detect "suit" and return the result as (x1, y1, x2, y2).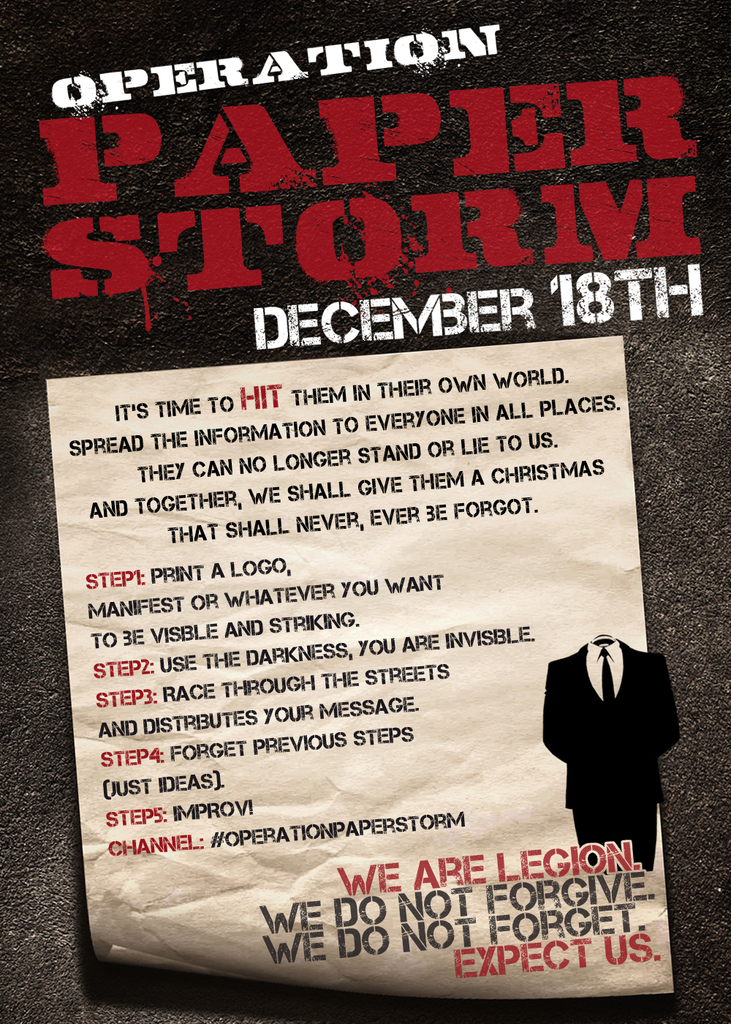
(544, 615, 681, 871).
